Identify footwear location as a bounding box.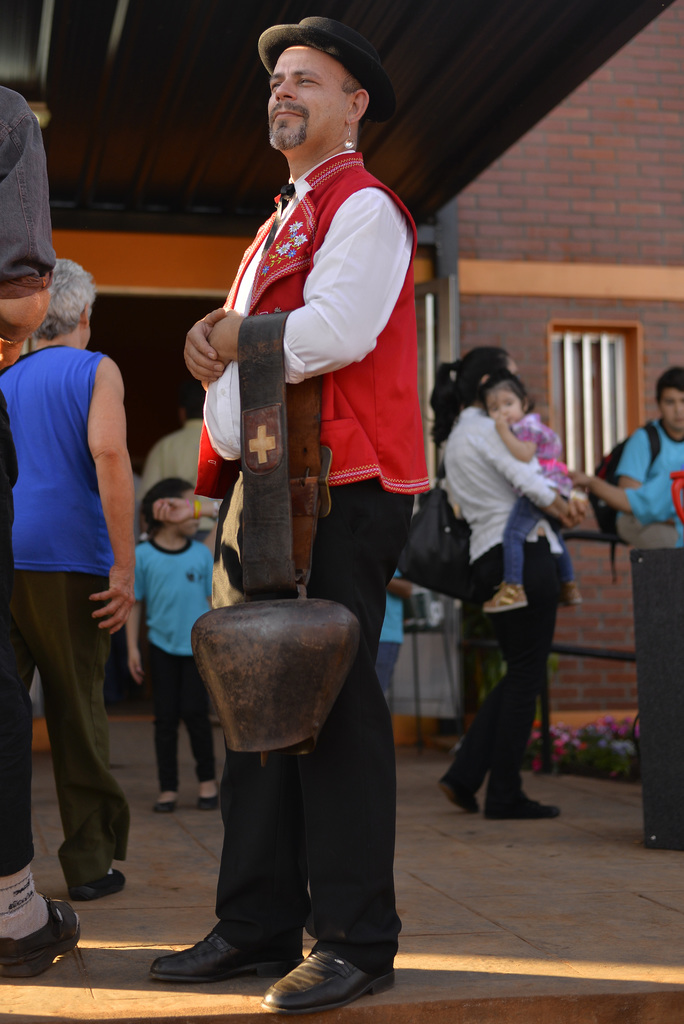
BBox(437, 765, 482, 812).
